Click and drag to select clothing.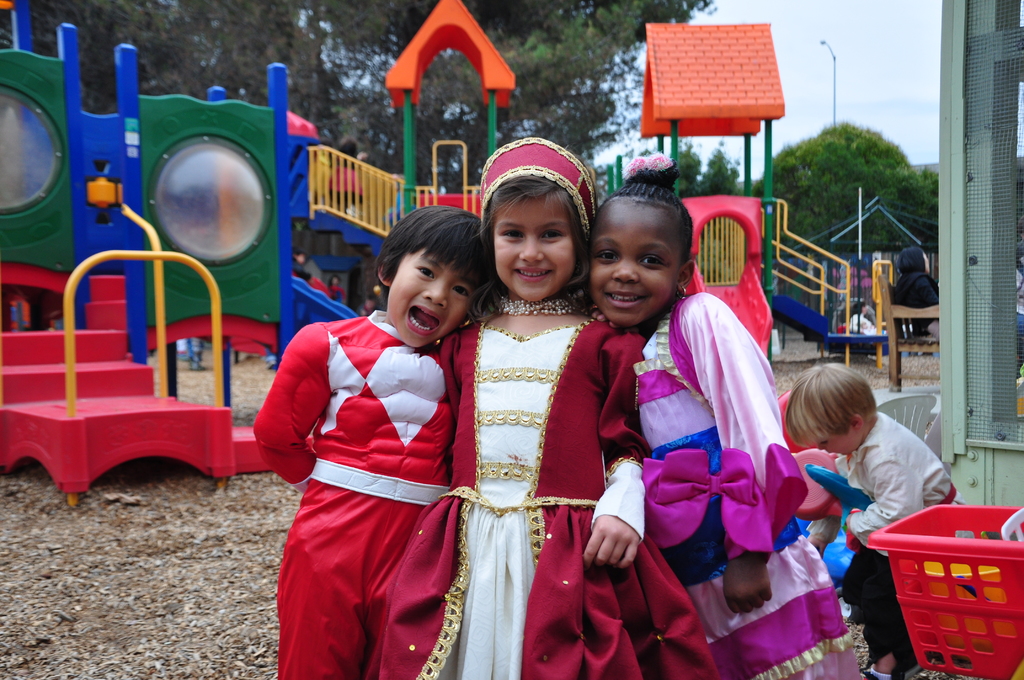
Selection: rect(241, 312, 461, 679).
